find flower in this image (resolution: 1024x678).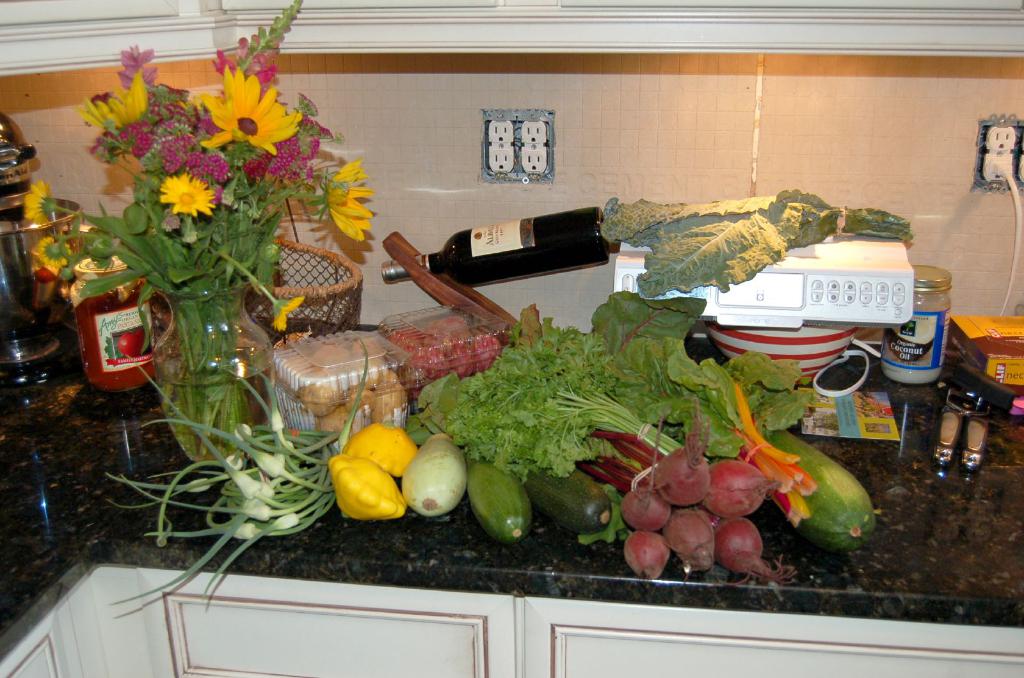
bbox=[273, 293, 310, 333].
